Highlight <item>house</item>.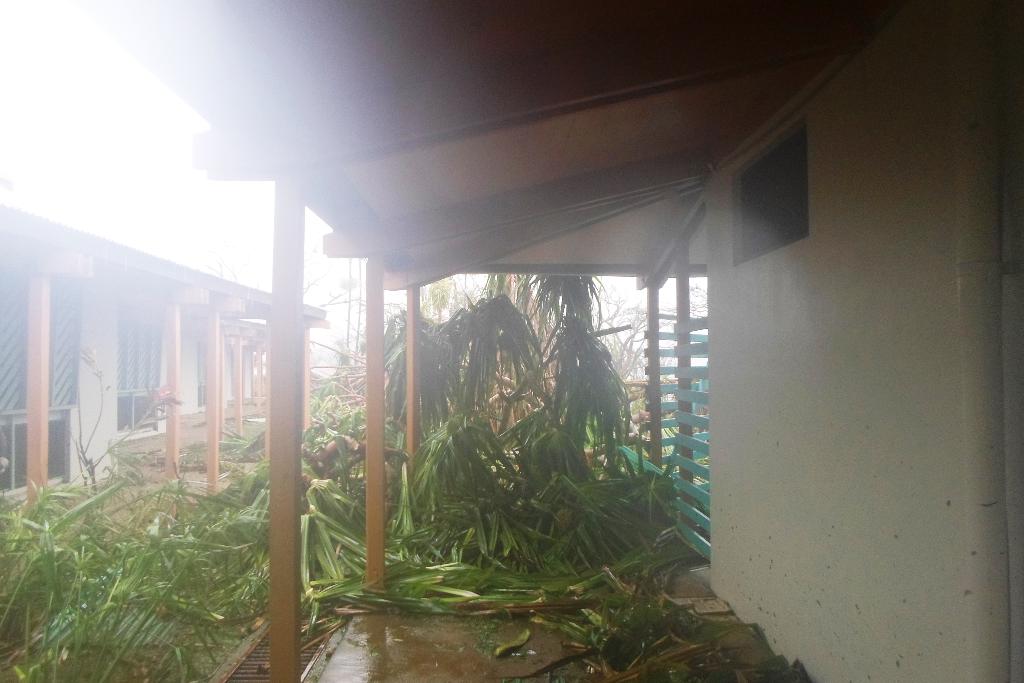
Highlighted region: (0, 180, 326, 534).
